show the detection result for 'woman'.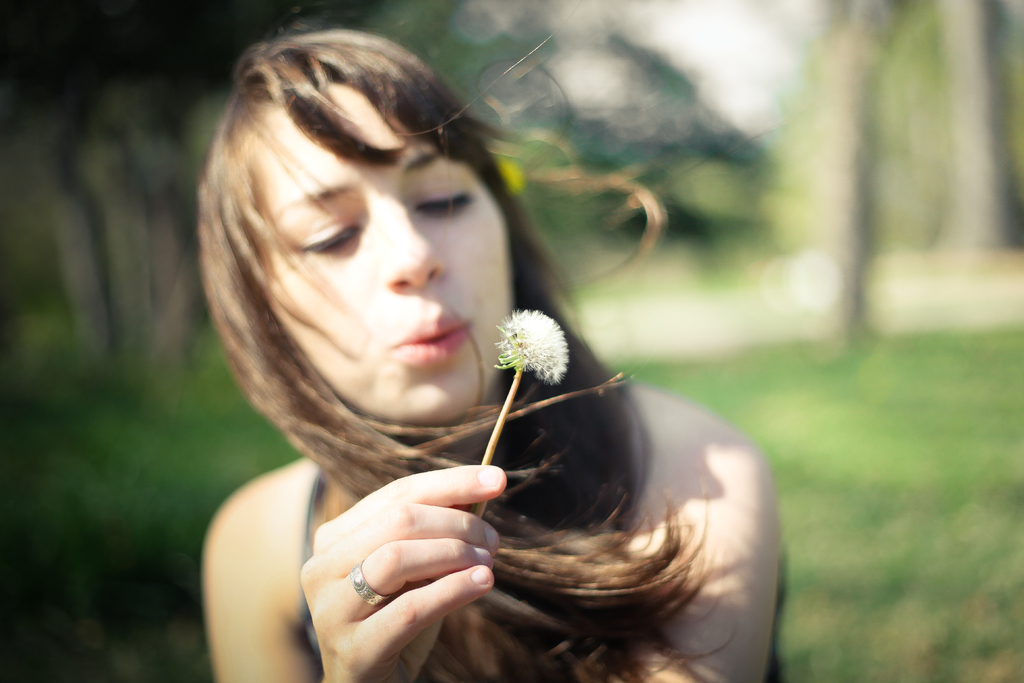
112,26,759,682.
